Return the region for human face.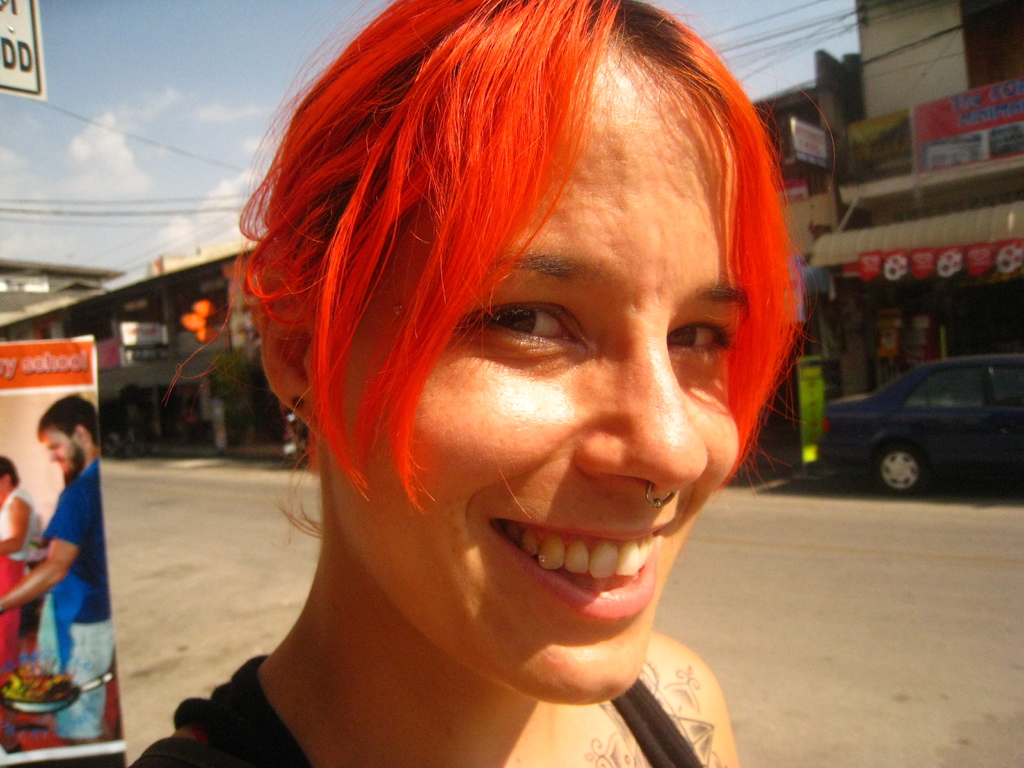
box(321, 49, 741, 709).
